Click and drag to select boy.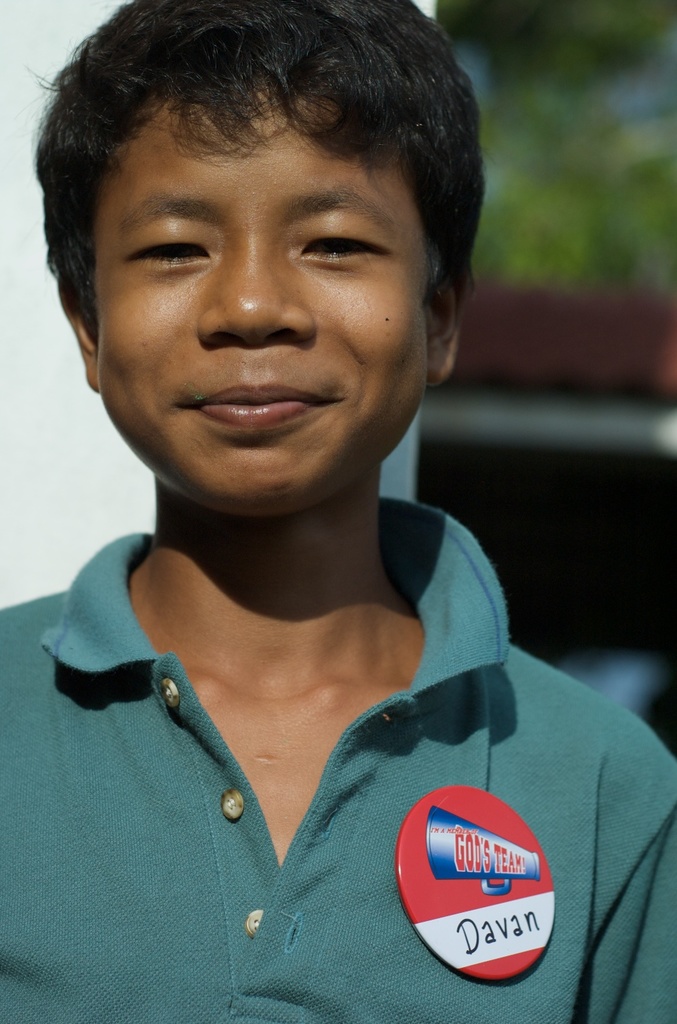
Selection: 0 0 676 1023.
